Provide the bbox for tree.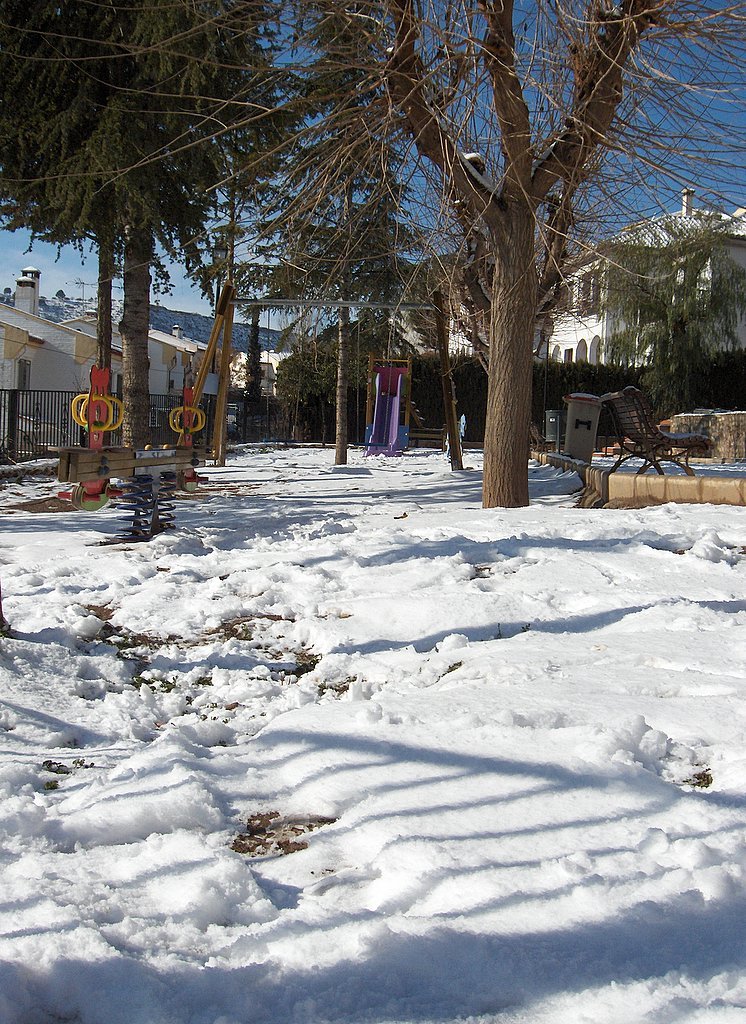
left=233, top=1, right=428, bottom=457.
